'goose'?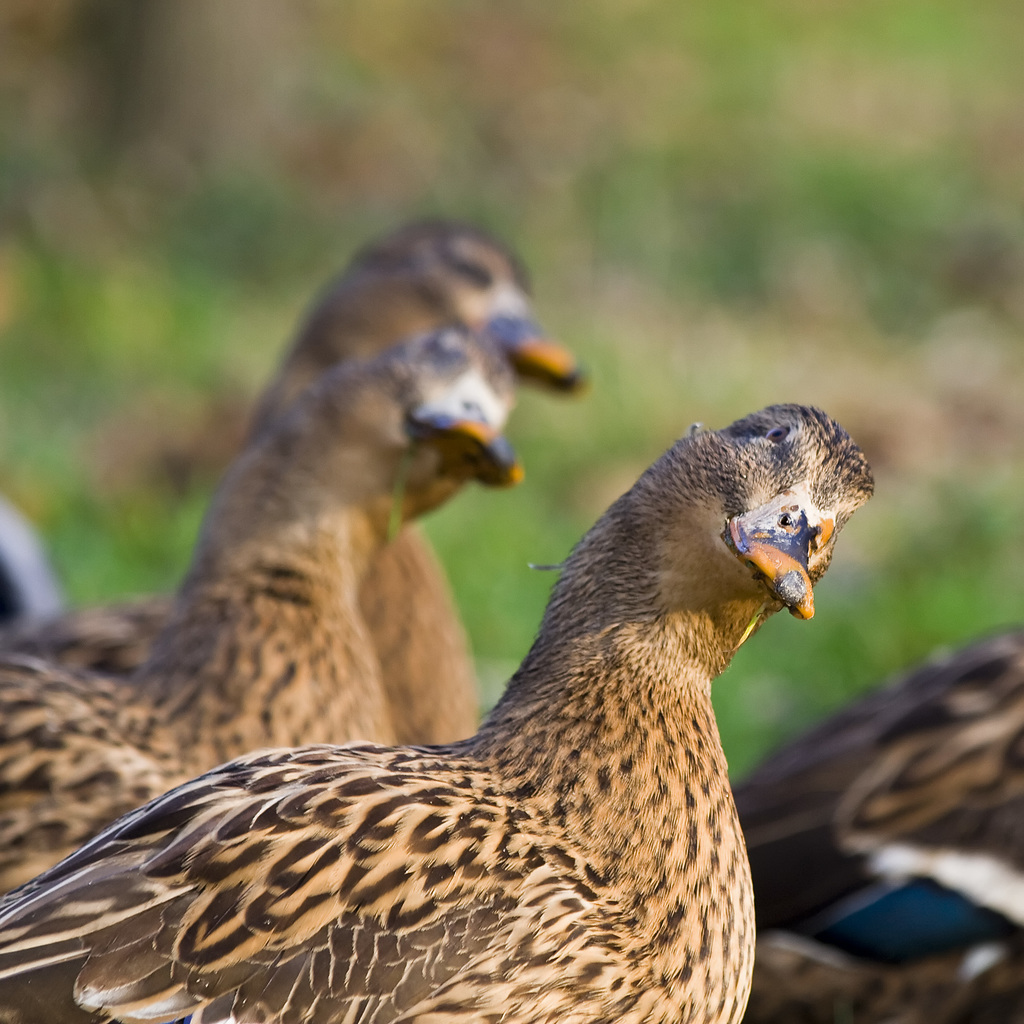
locate(0, 401, 874, 1023)
